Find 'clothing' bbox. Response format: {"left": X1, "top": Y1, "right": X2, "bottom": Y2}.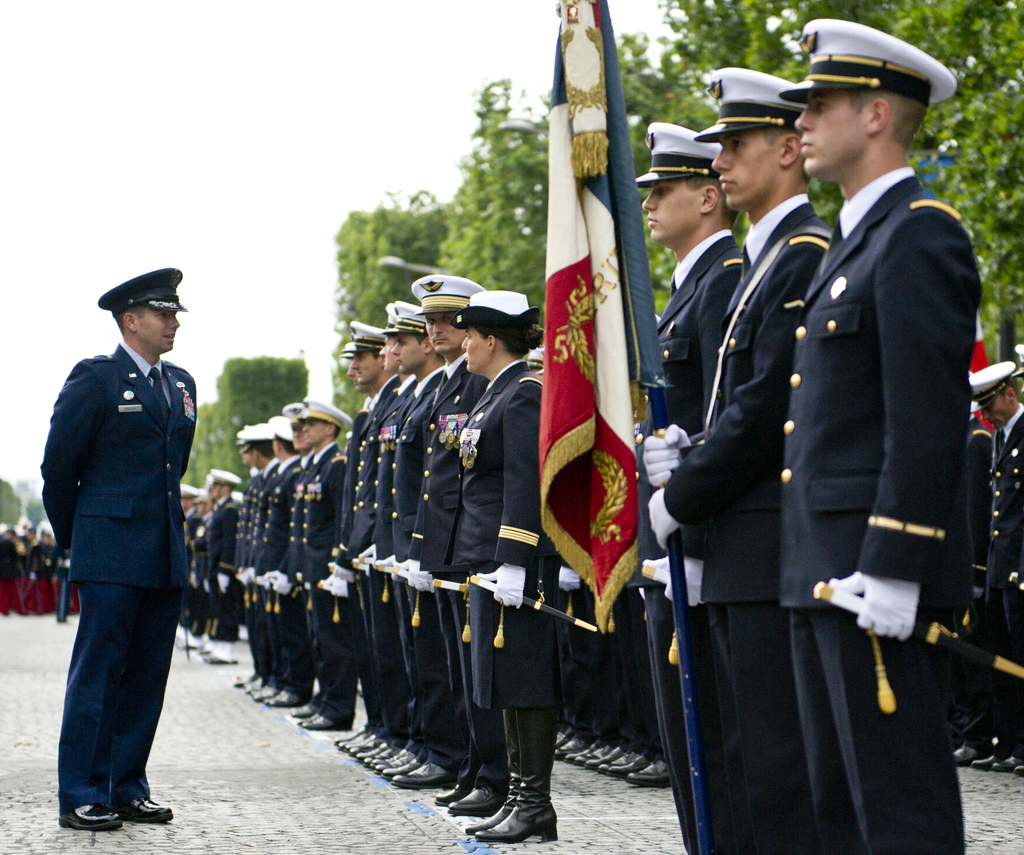
{"left": 33, "top": 292, "right": 205, "bottom": 829}.
